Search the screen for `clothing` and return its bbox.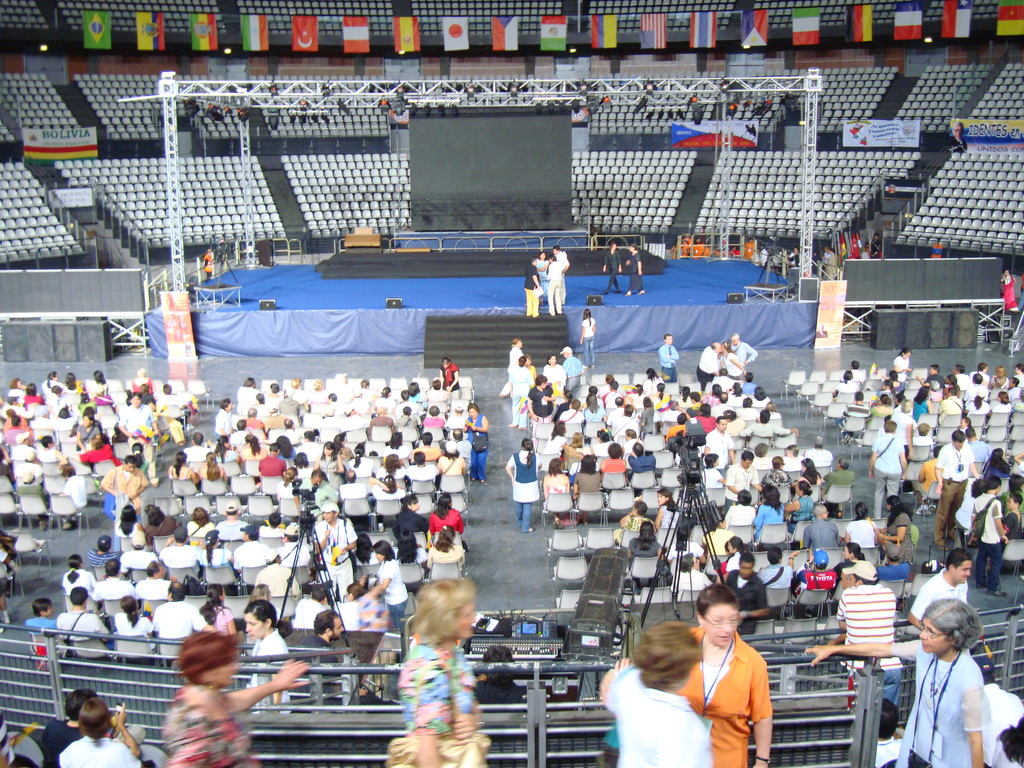
Found: crop(96, 463, 146, 519).
